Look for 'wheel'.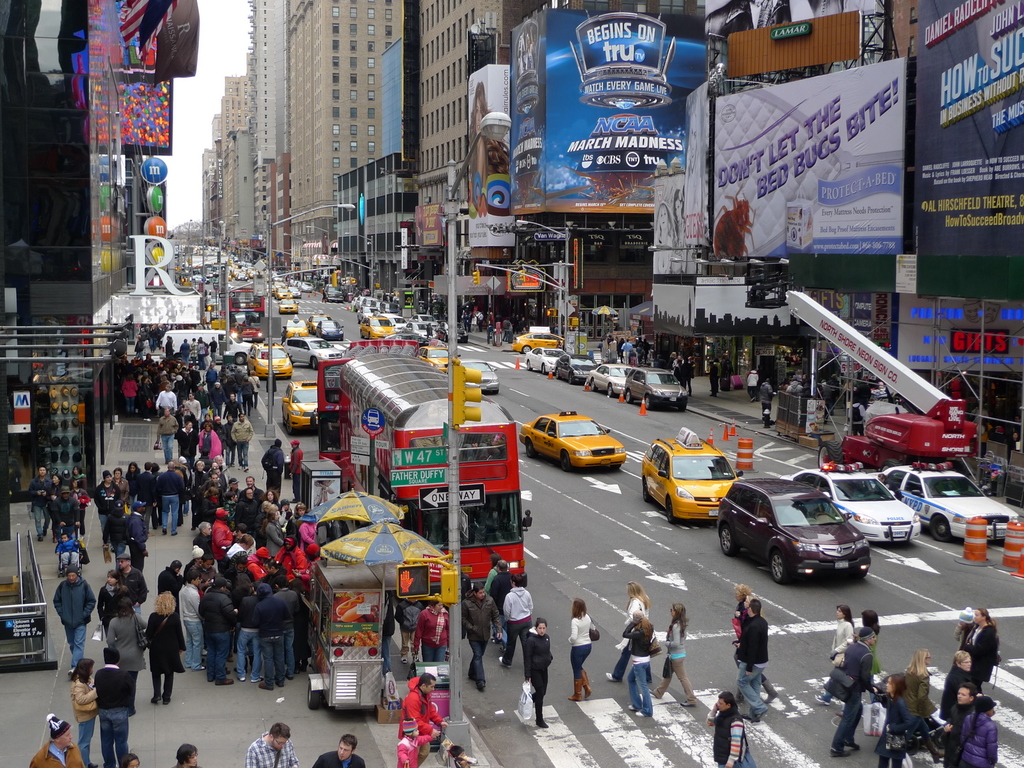
Found: 312 357 318 371.
